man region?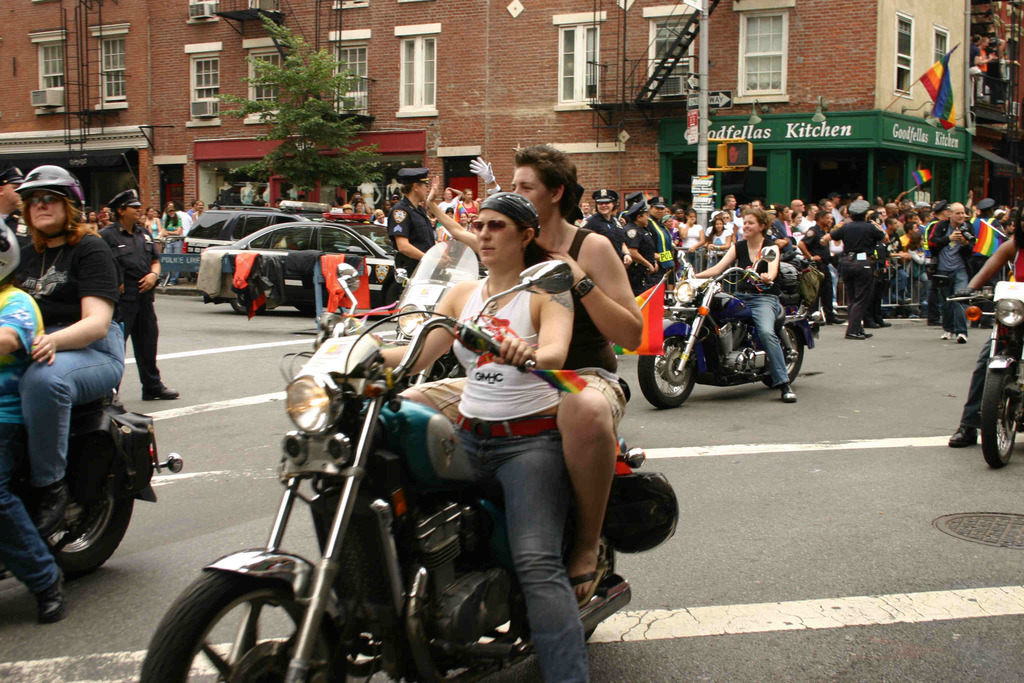
box=[358, 167, 610, 643]
